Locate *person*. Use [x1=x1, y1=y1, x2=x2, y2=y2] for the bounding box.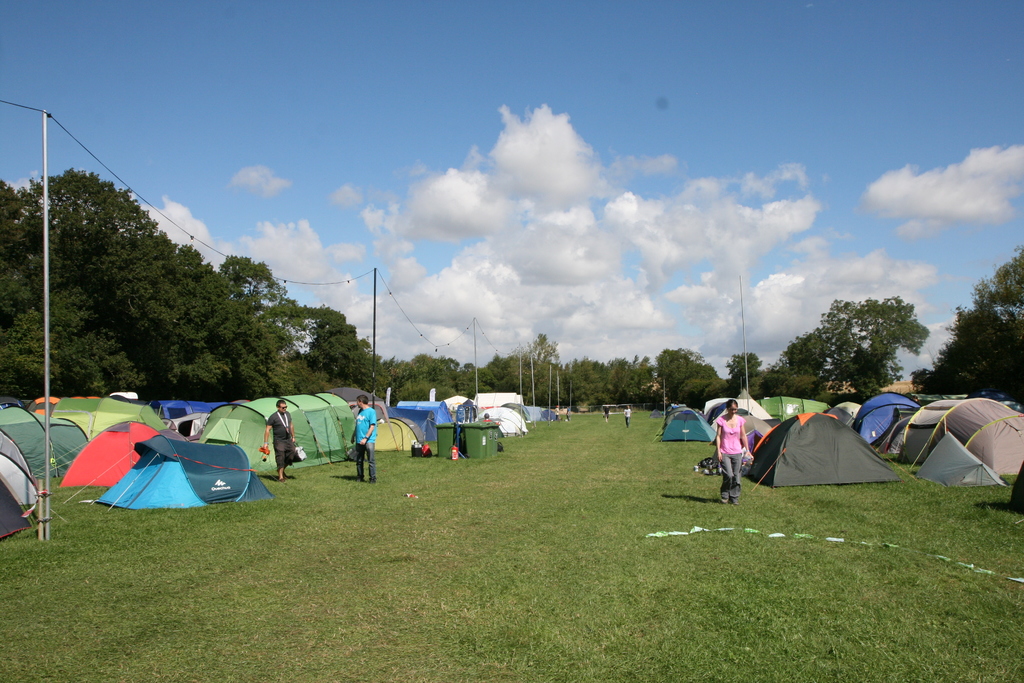
[x1=714, y1=400, x2=752, y2=502].
